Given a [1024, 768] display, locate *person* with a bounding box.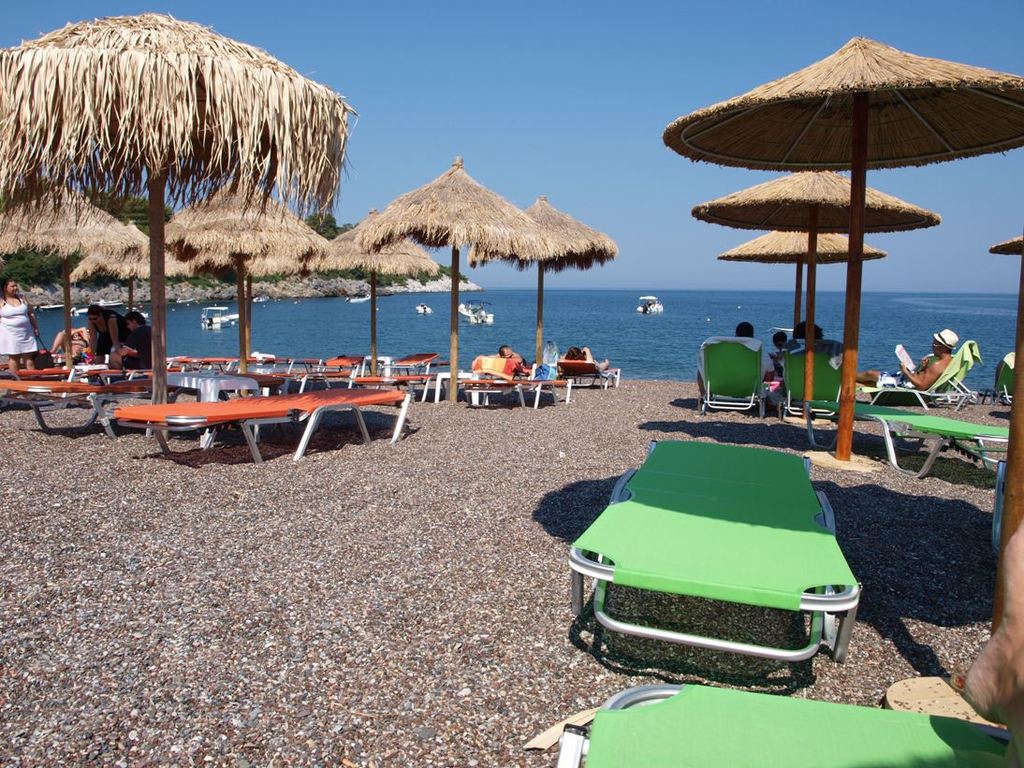
Located: left=768, top=326, right=786, bottom=376.
